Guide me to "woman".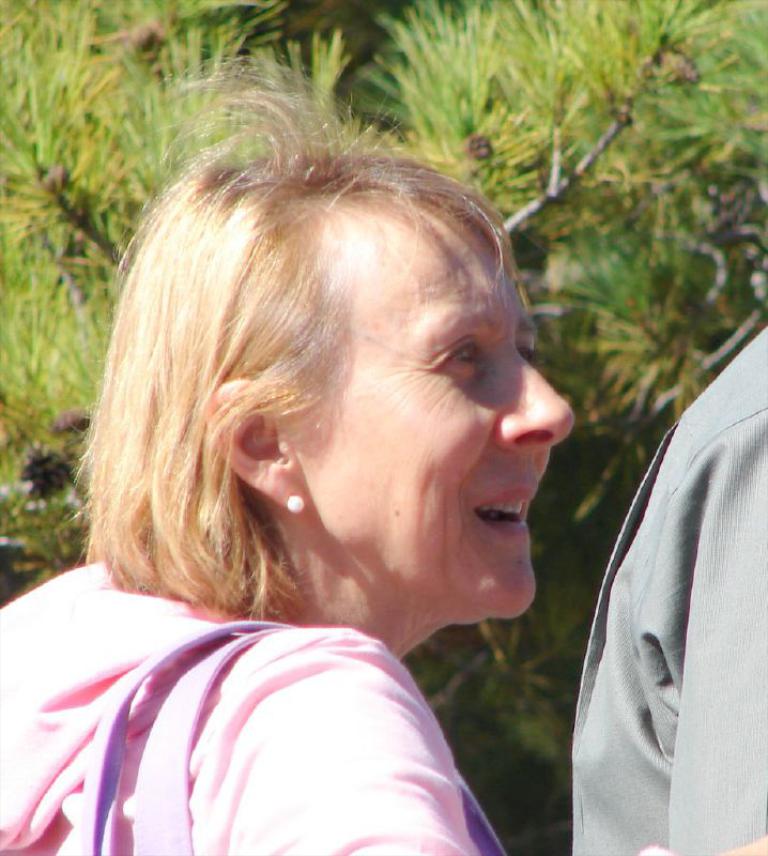
Guidance: region(16, 79, 663, 839).
